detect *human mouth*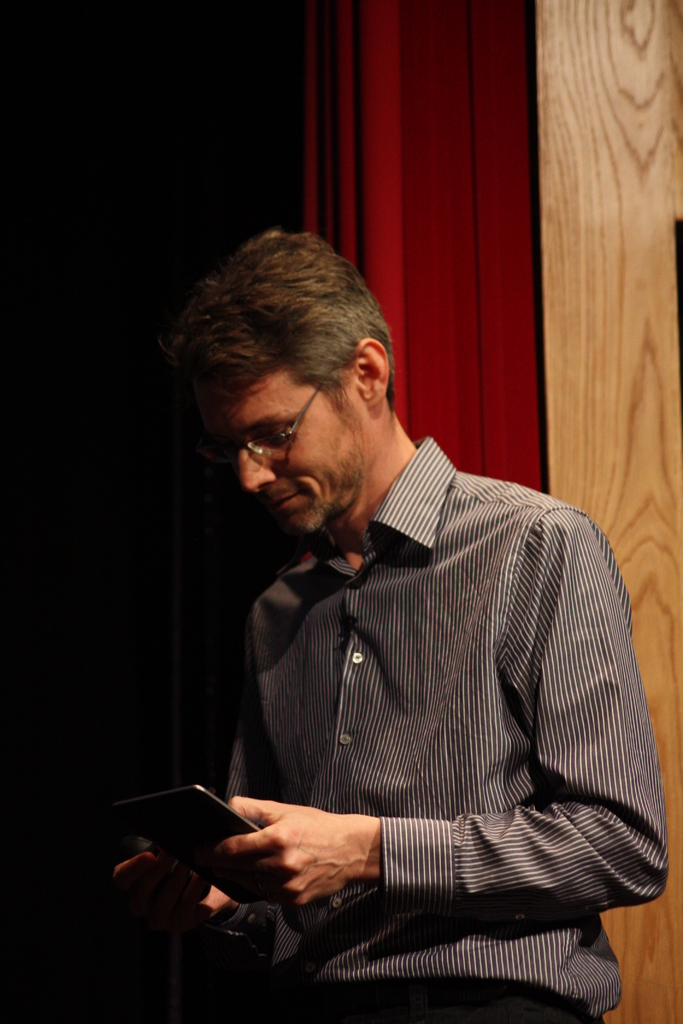
bbox(281, 492, 296, 499)
